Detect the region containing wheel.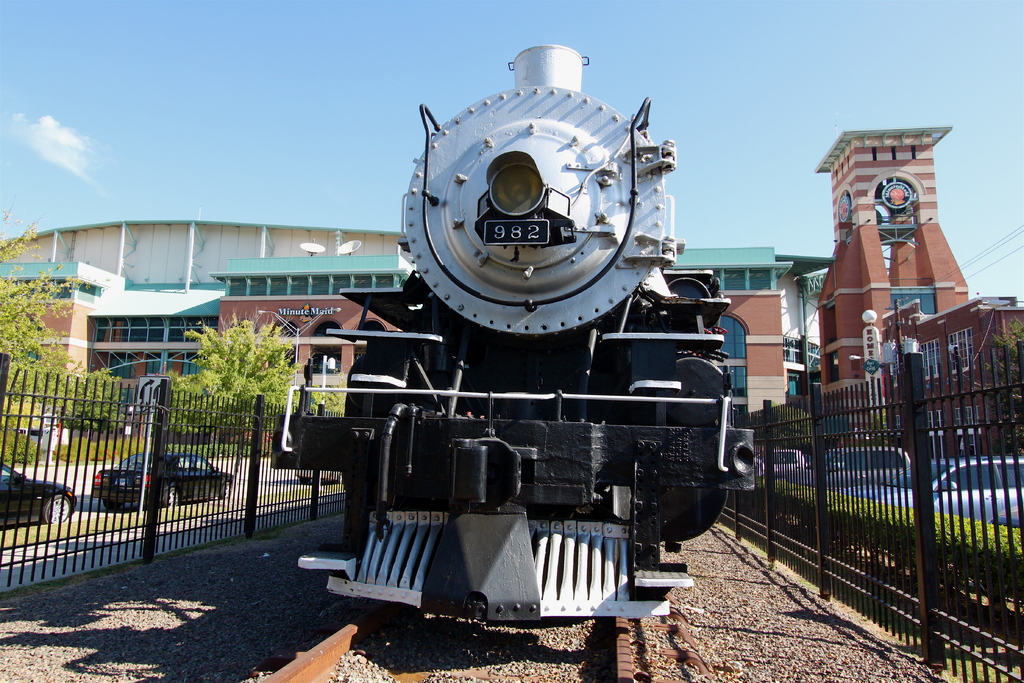
[left=41, top=492, right=70, bottom=522].
